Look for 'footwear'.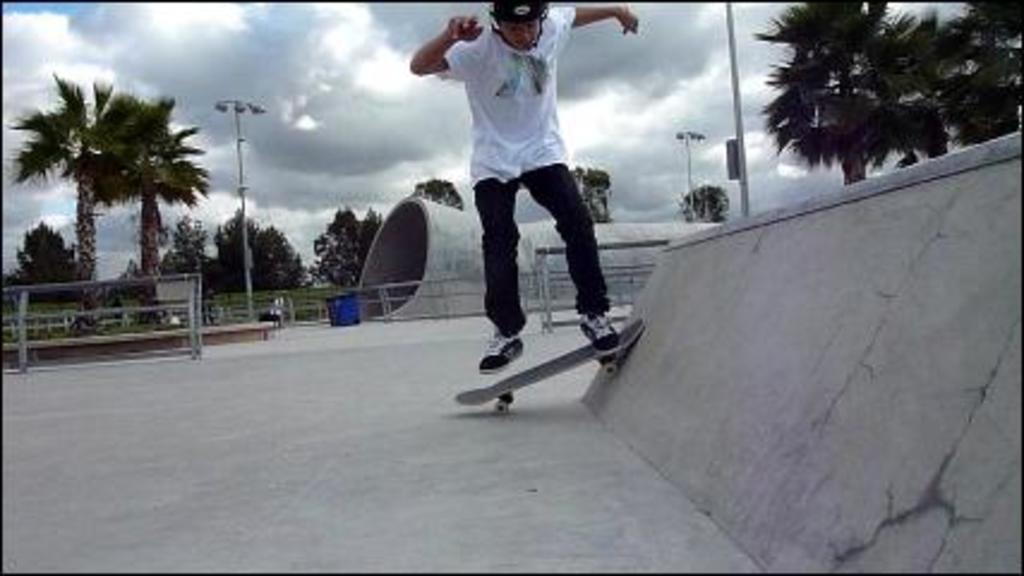
Found: bbox=[472, 326, 530, 374].
